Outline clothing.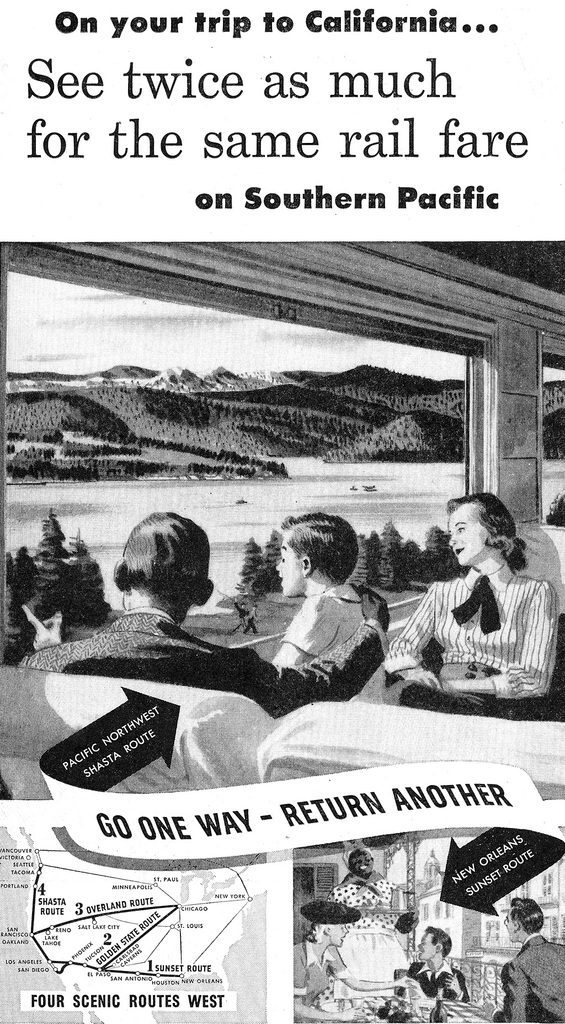
Outline: pyautogui.locateOnScreen(280, 569, 390, 697).
